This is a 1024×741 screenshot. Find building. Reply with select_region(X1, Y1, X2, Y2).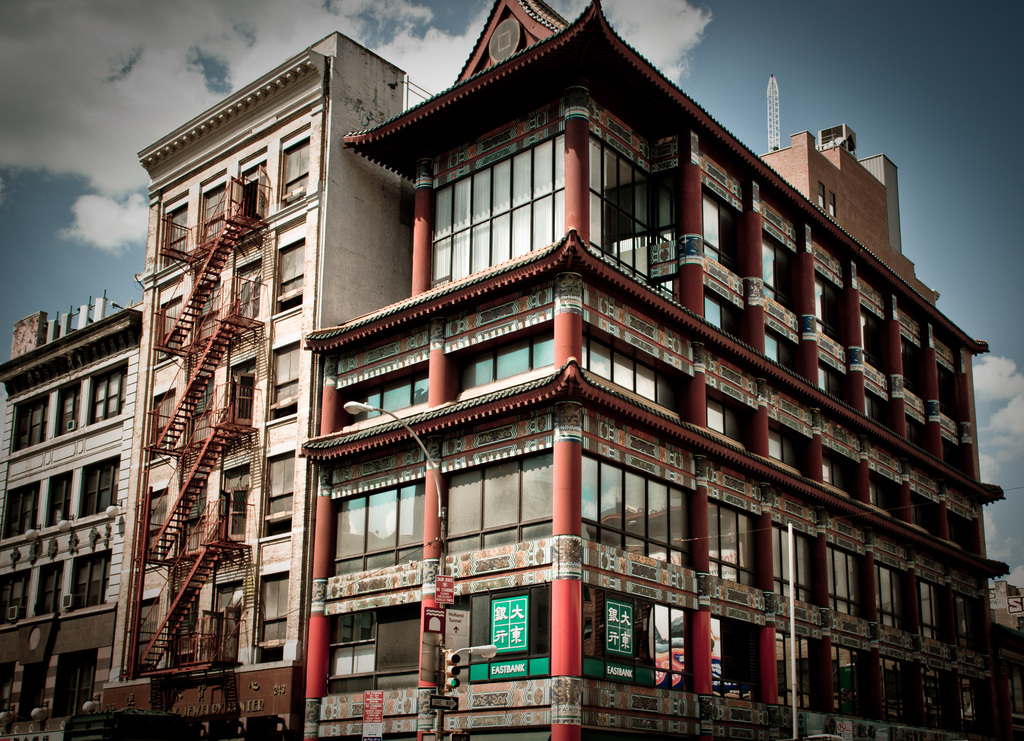
select_region(0, 0, 1023, 740).
